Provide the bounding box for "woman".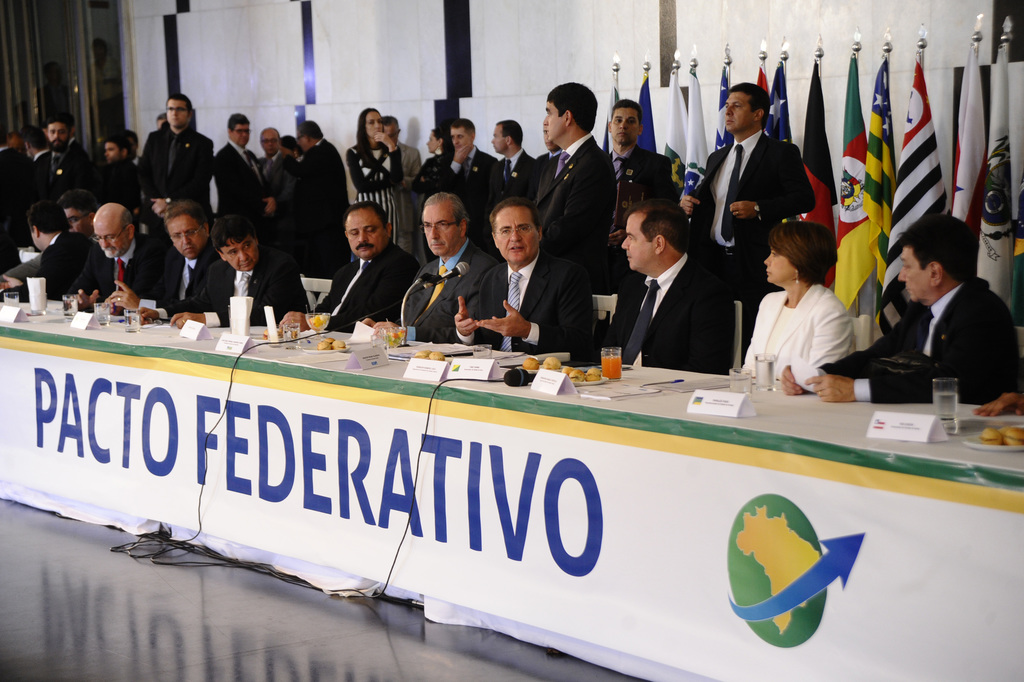
region(343, 108, 400, 252).
